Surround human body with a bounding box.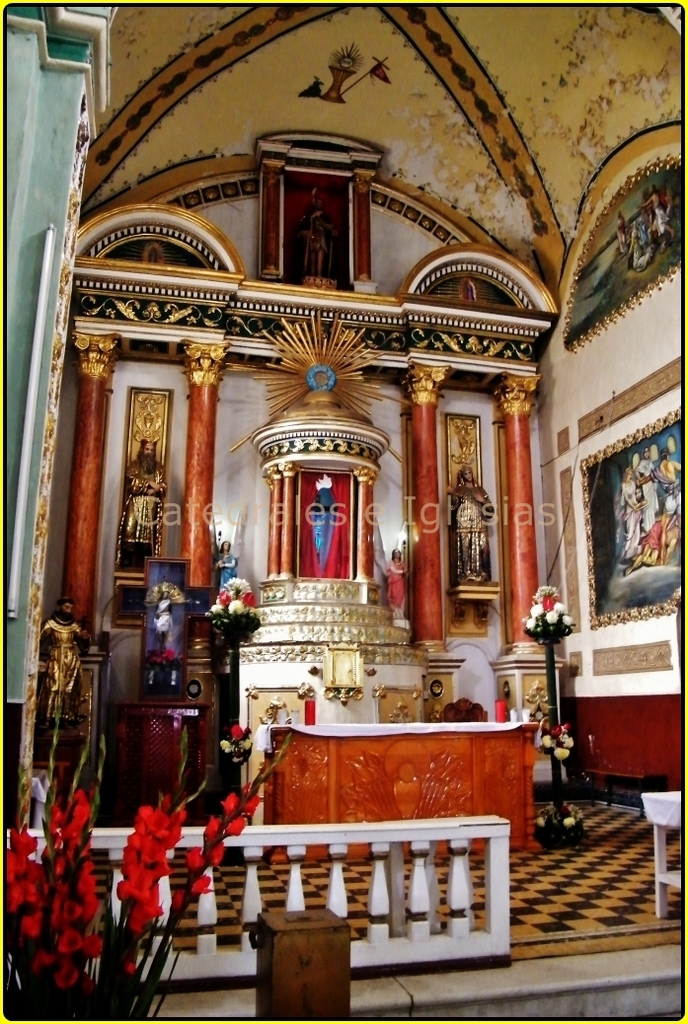
[left=38, top=599, right=101, bottom=723].
